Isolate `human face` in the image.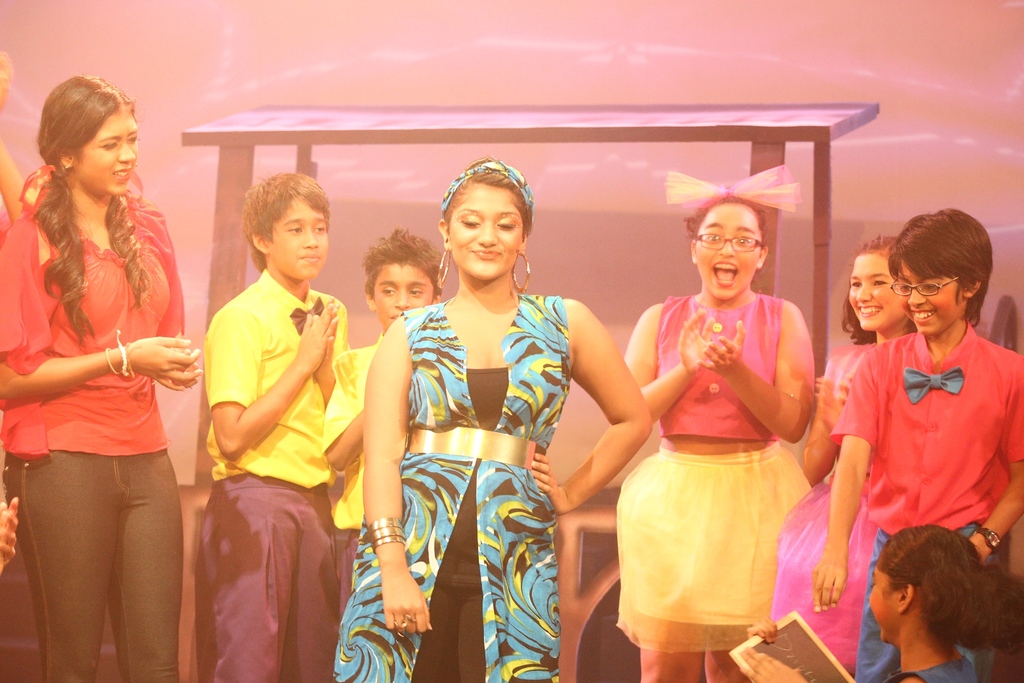
Isolated region: <bbox>275, 200, 324, 280</bbox>.
